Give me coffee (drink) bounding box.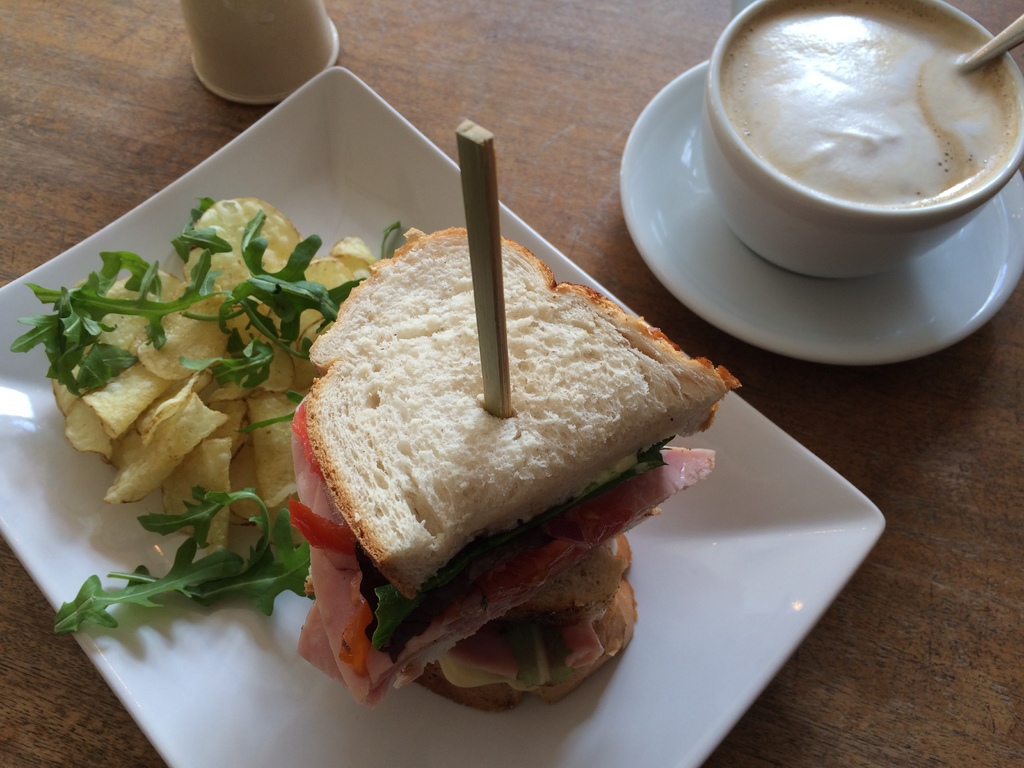
682/9/1023/311.
